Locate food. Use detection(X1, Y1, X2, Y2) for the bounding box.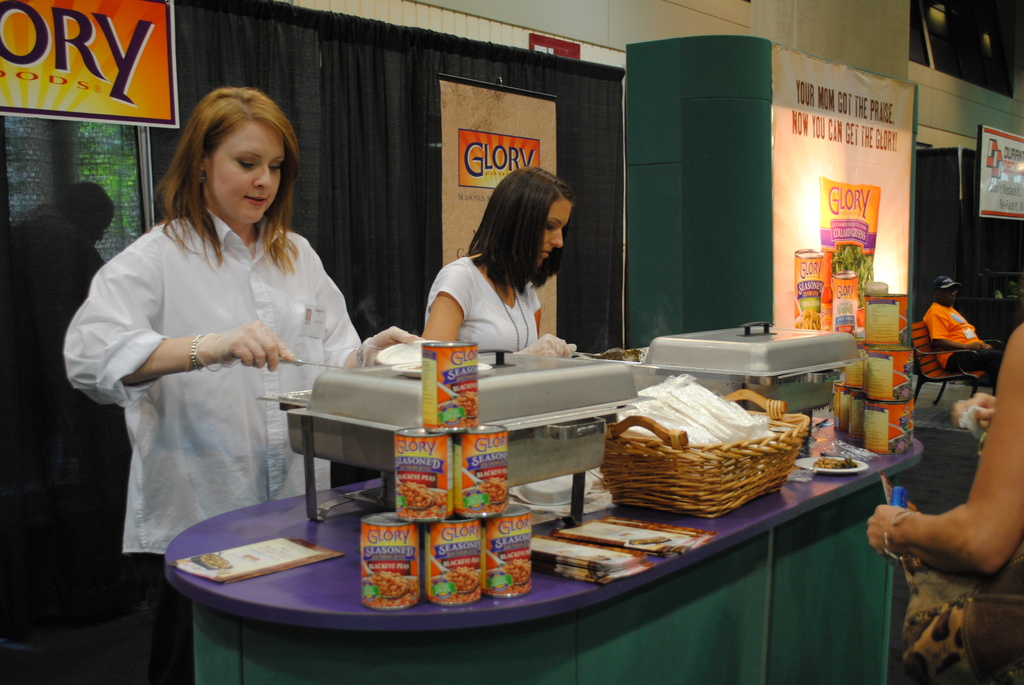
detection(814, 453, 858, 468).
